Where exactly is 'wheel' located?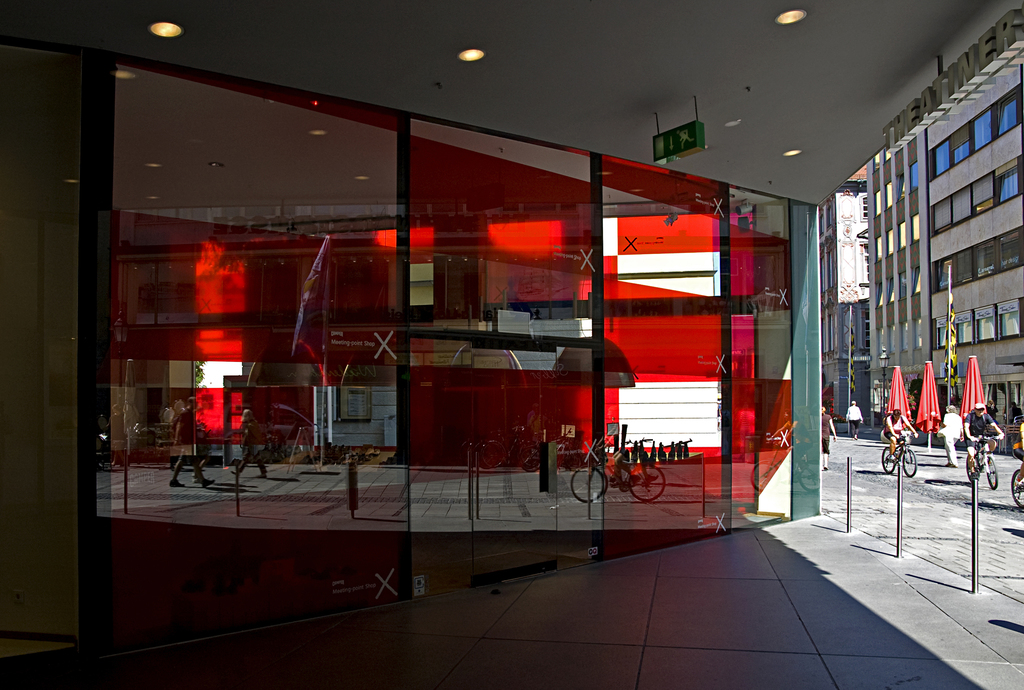
Its bounding box is pyautogui.locateOnScreen(884, 445, 899, 472).
